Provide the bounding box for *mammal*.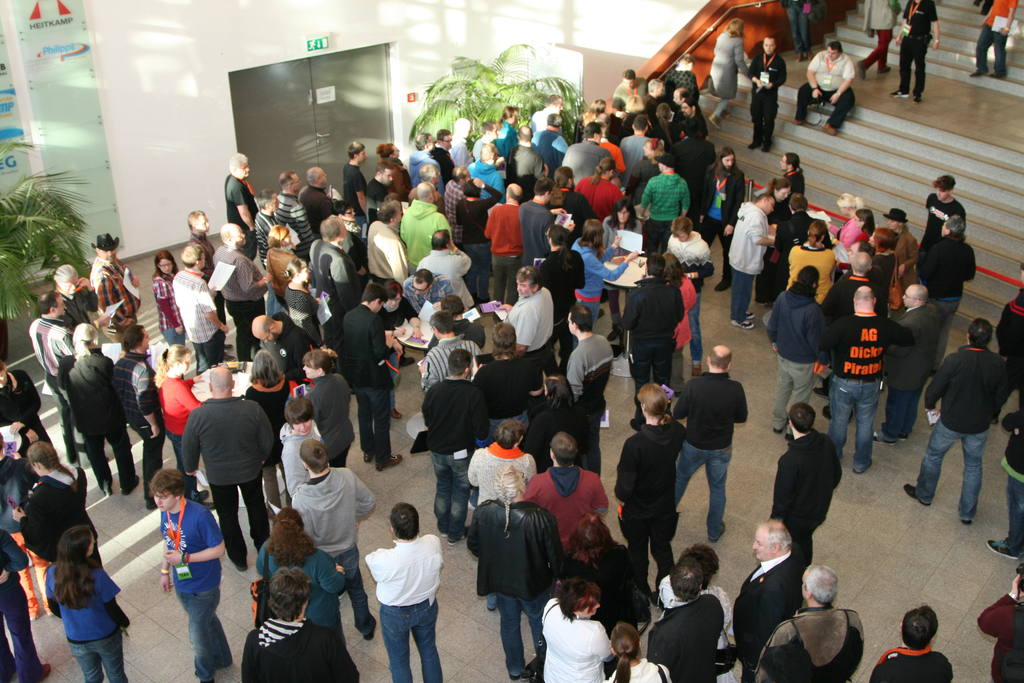
bbox=(622, 111, 651, 177).
